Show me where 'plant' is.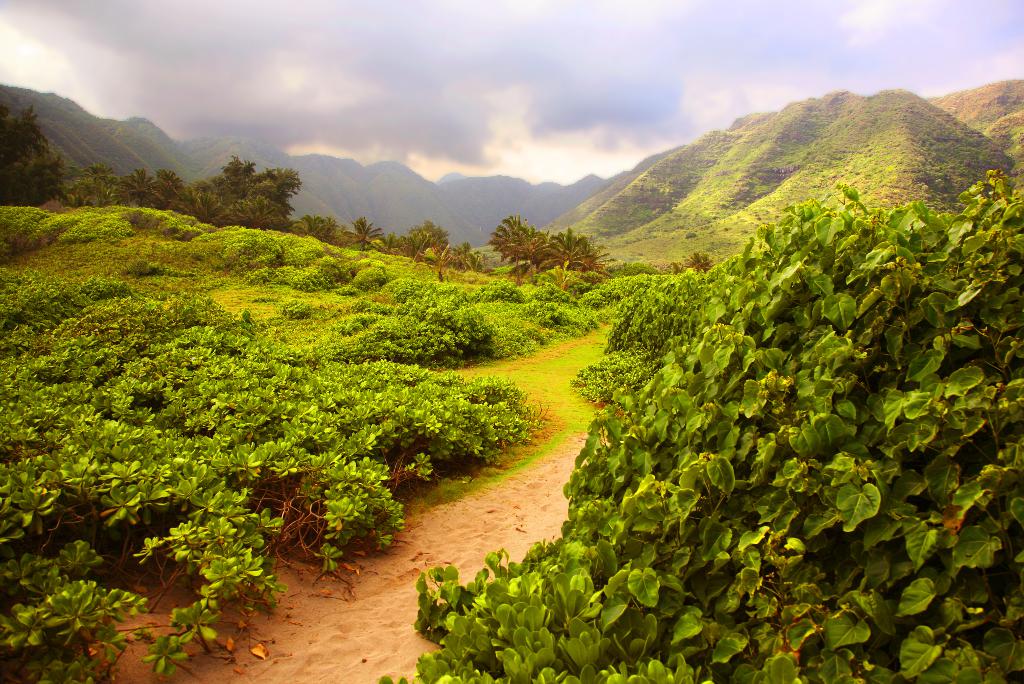
'plant' is at 377:168:1023:683.
